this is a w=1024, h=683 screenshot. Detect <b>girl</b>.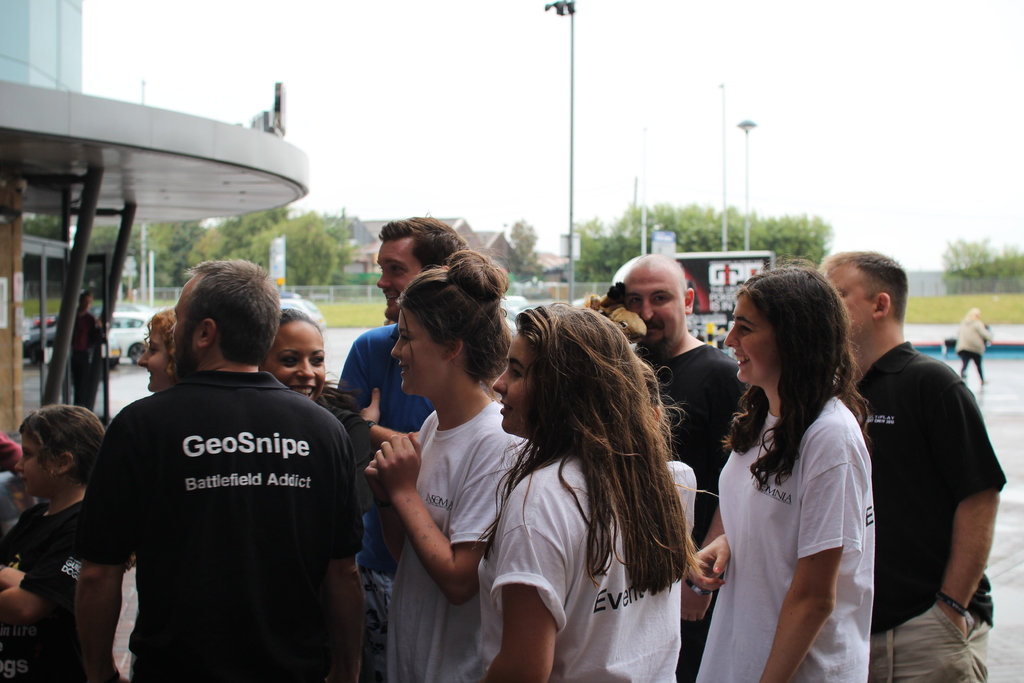
<region>0, 403, 88, 680</region>.
